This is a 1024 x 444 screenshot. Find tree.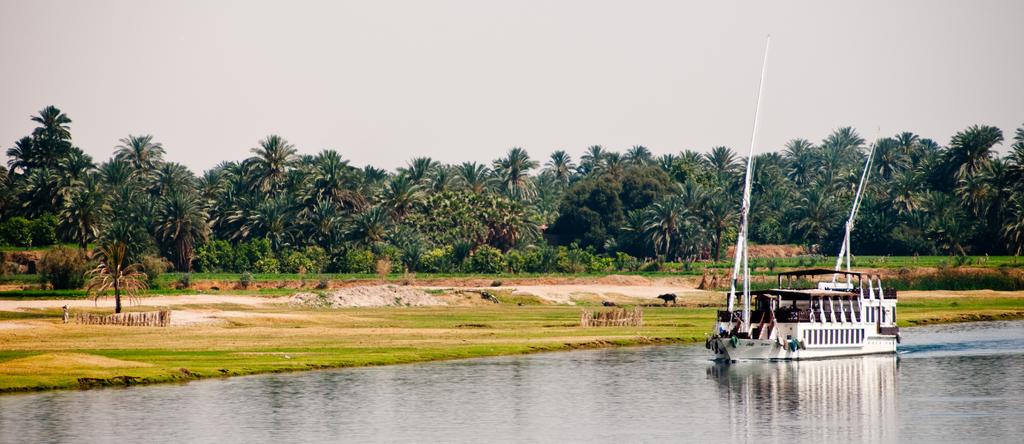
Bounding box: l=249, t=134, r=294, b=187.
